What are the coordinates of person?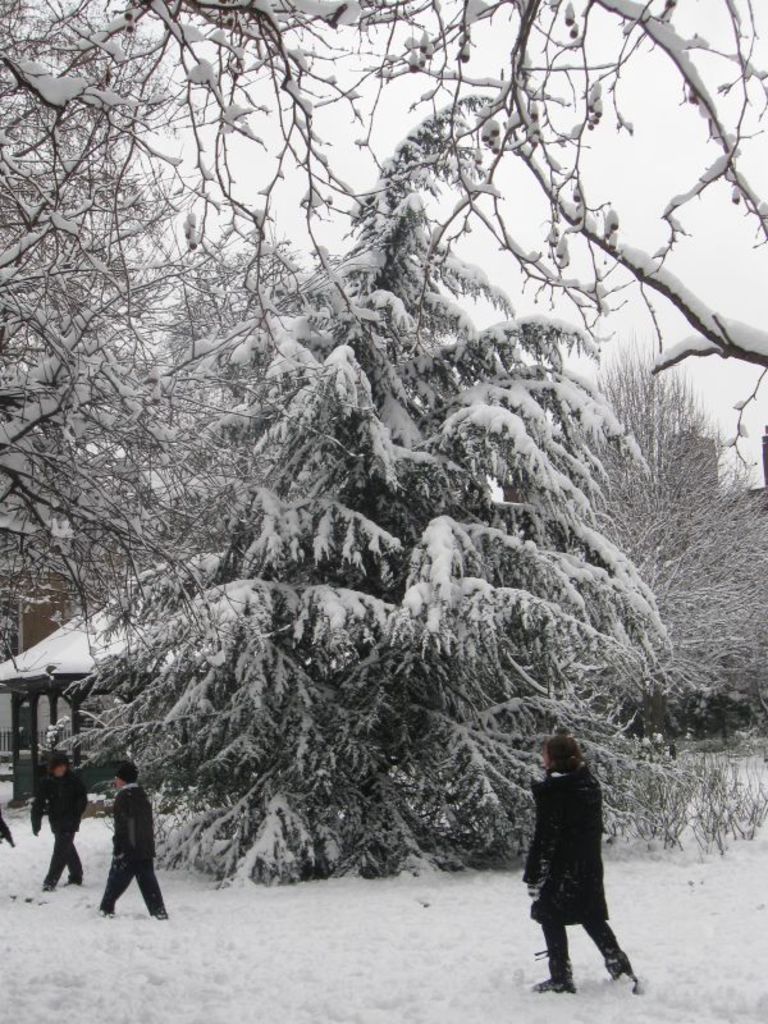
95, 763, 179, 924.
